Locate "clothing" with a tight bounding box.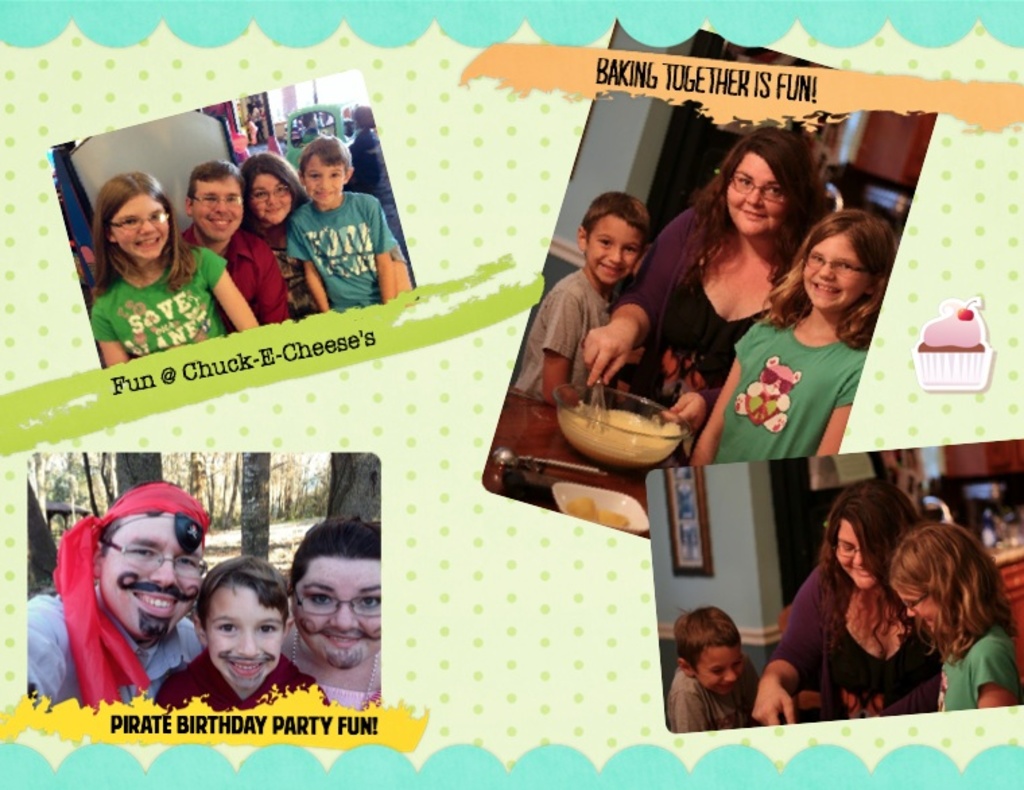
[left=769, top=562, right=957, bottom=716].
